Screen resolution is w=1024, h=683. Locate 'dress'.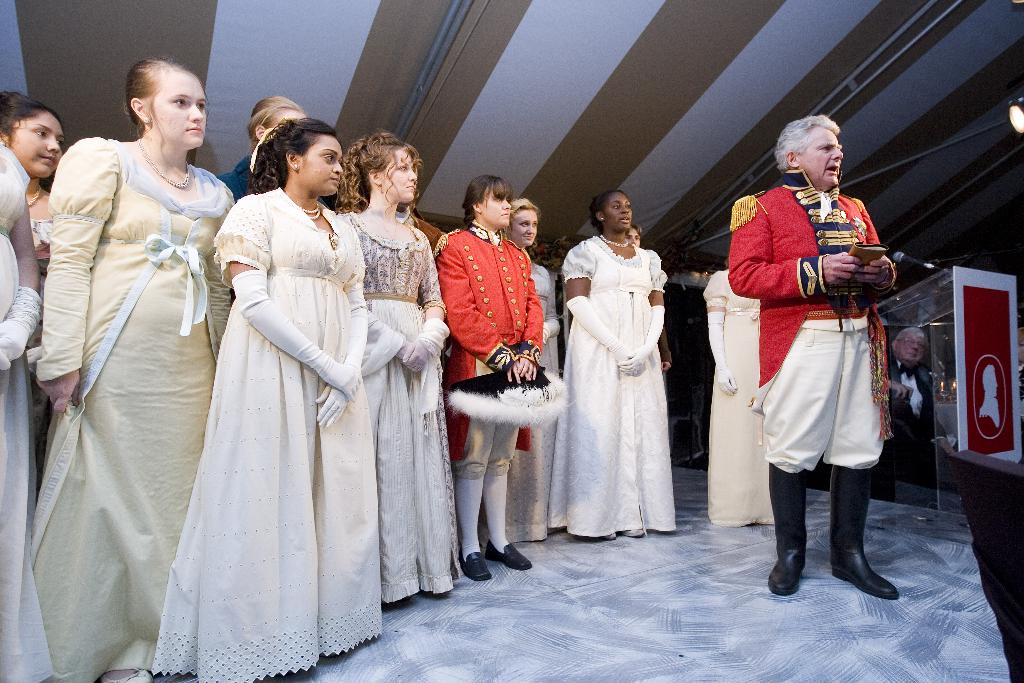
pyautogui.locateOnScreen(151, 183, 388, 681).
